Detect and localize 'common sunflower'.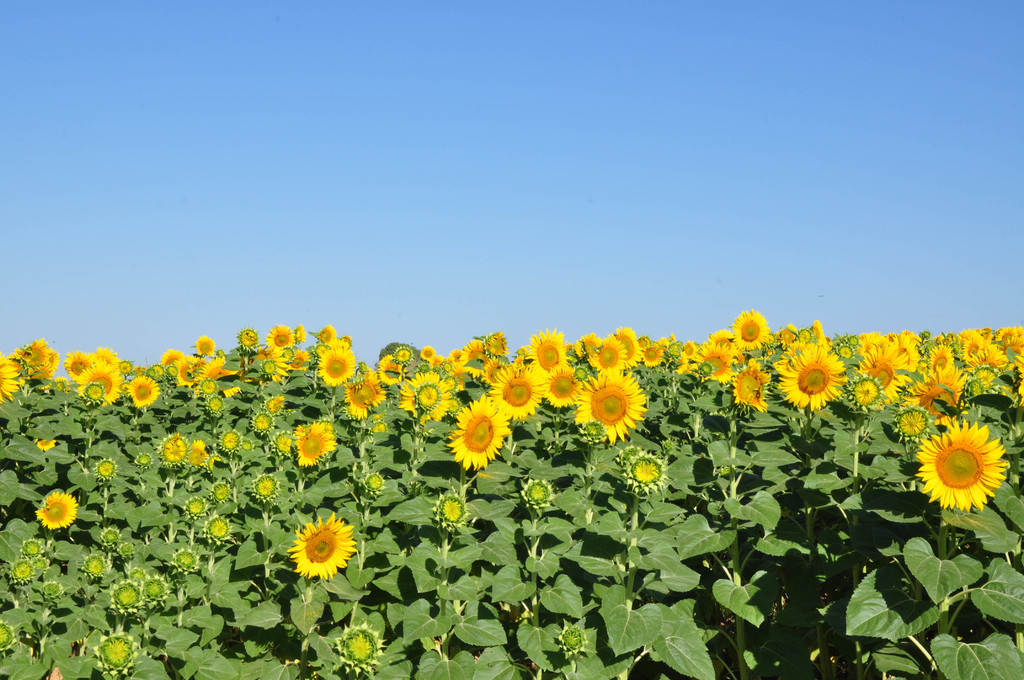
Localized at (x1=540, y1=361, x2=582, y2=407).
